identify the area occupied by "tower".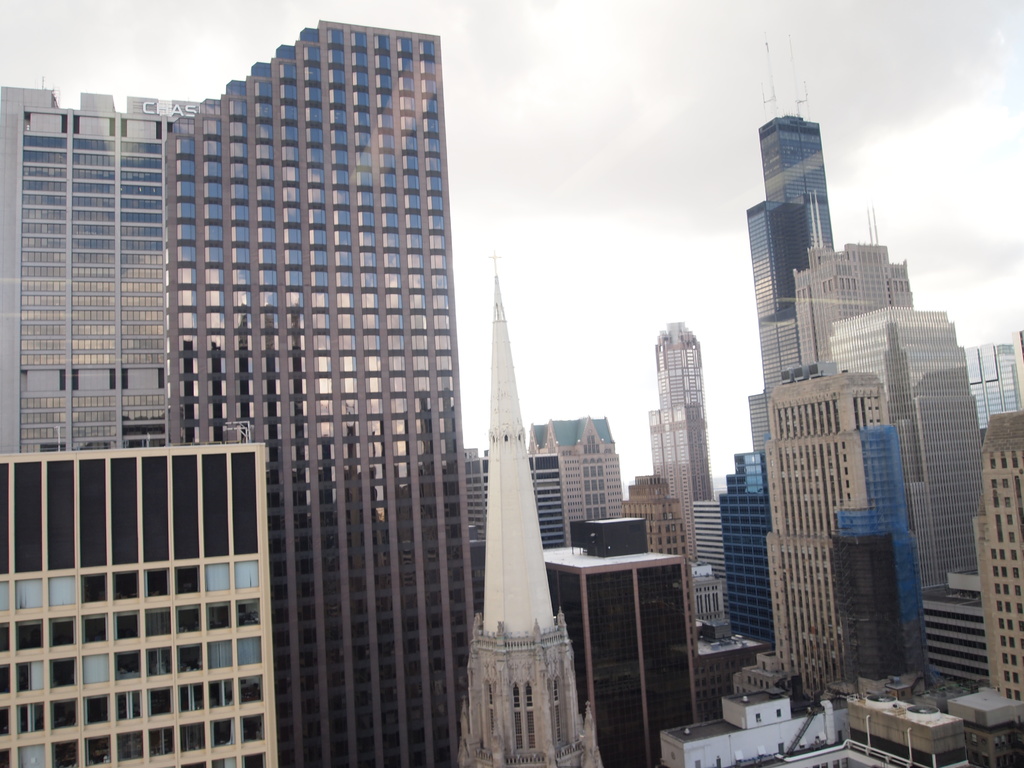
Area: pyautogui.locateOnScreen(764, 42, 836, 243).
